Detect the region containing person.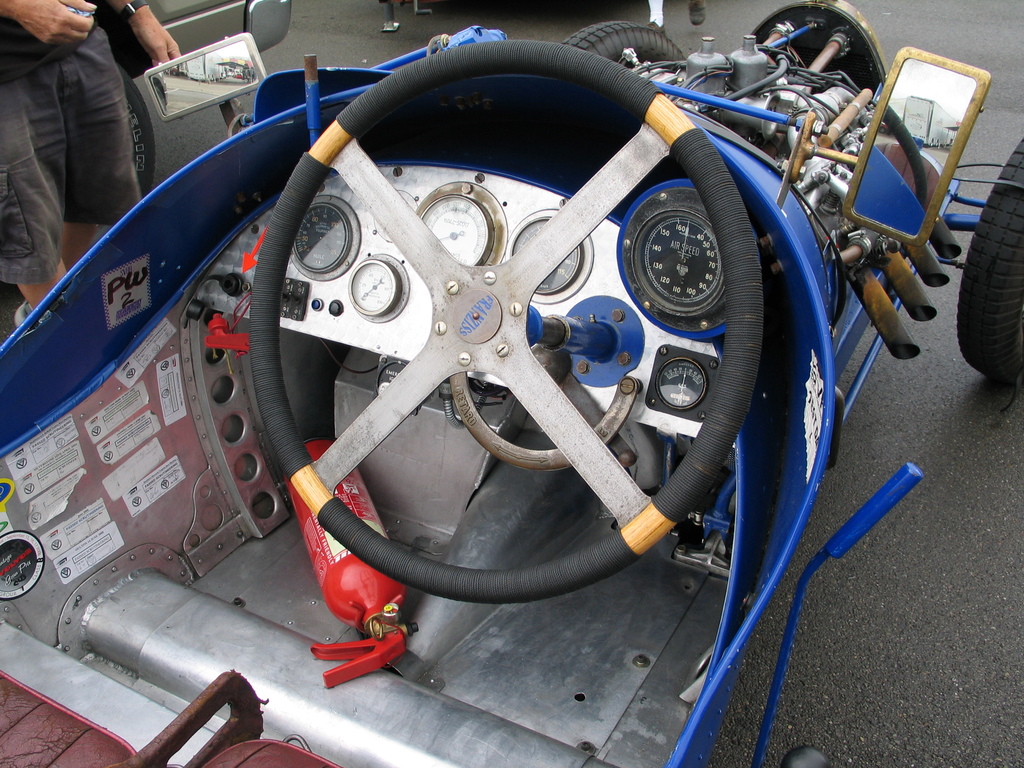
crop(0, 0, 181, 321).
